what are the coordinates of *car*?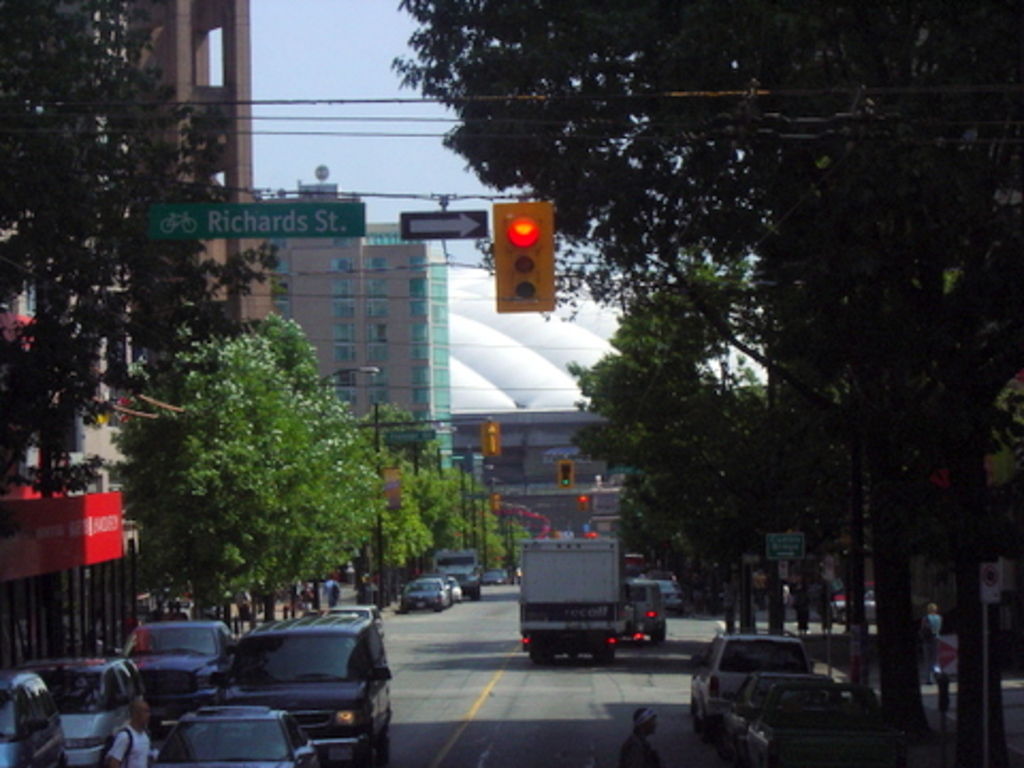
[left=759, top=687, right=879, bottom=766].
